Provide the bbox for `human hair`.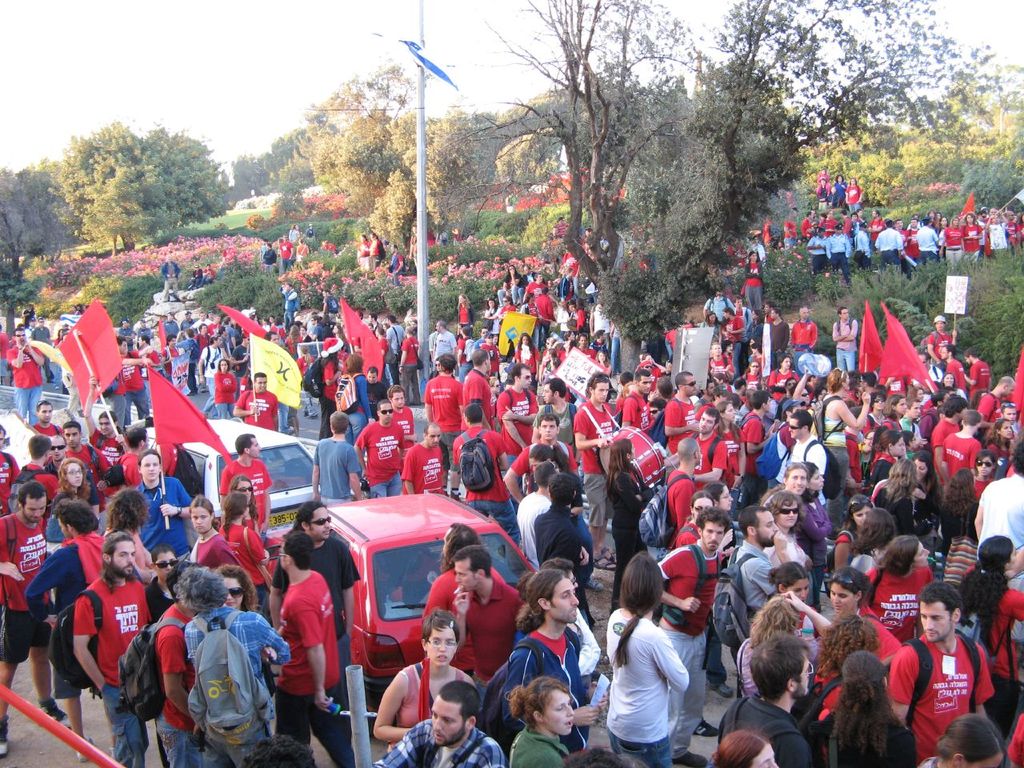
box(842, 494, 874, 538).
